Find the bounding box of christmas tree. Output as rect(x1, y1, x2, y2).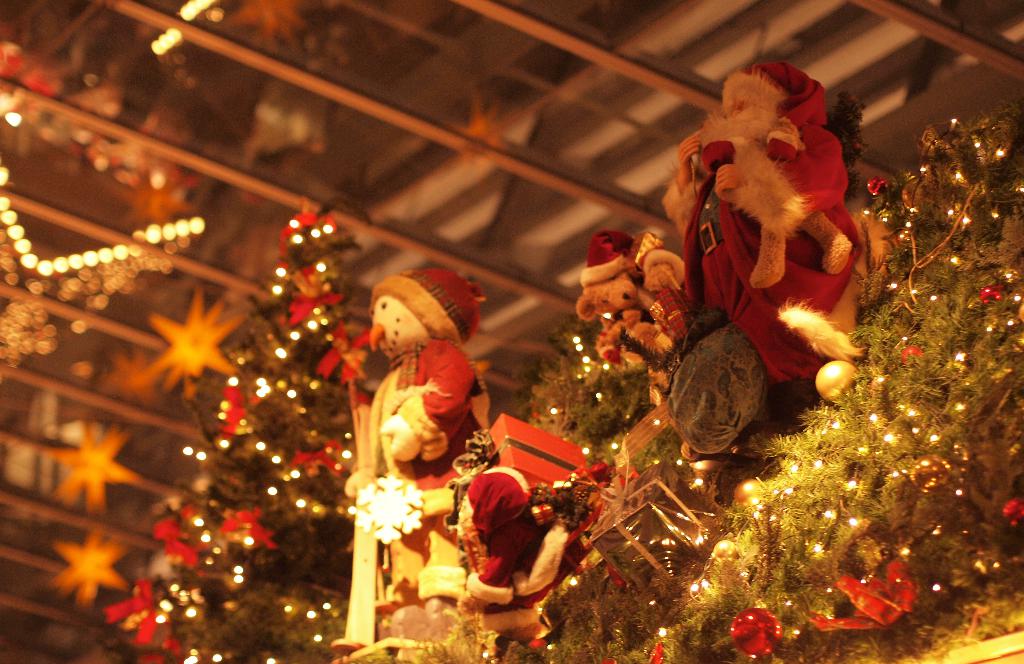
rect(685, 96, 1023, 663).
